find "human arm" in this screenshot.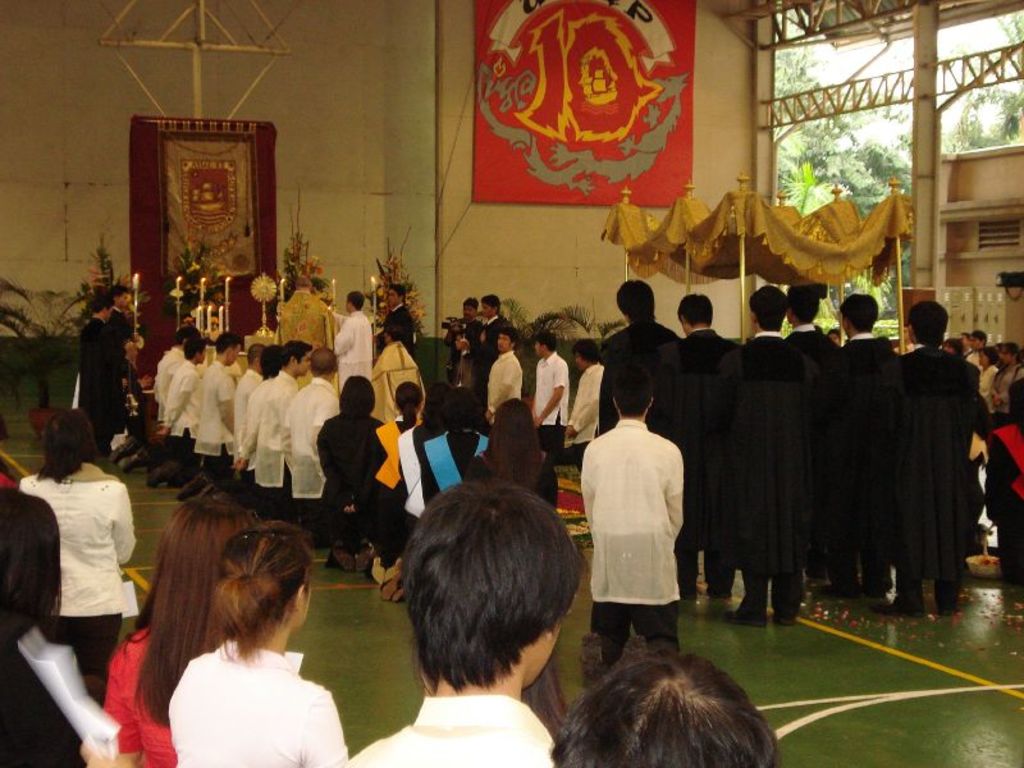
The bounding box for "human arm" is bbox=[982, 371, 989, 447].
